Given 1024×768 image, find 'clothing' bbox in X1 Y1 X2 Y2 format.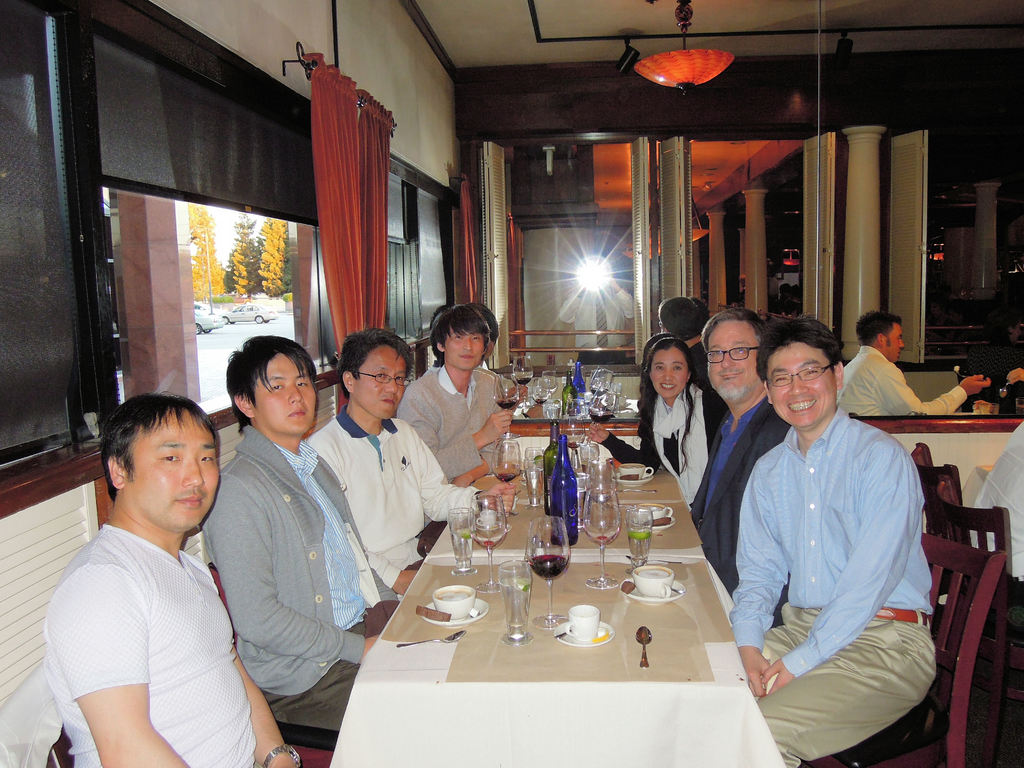
969 417 1023 635.
